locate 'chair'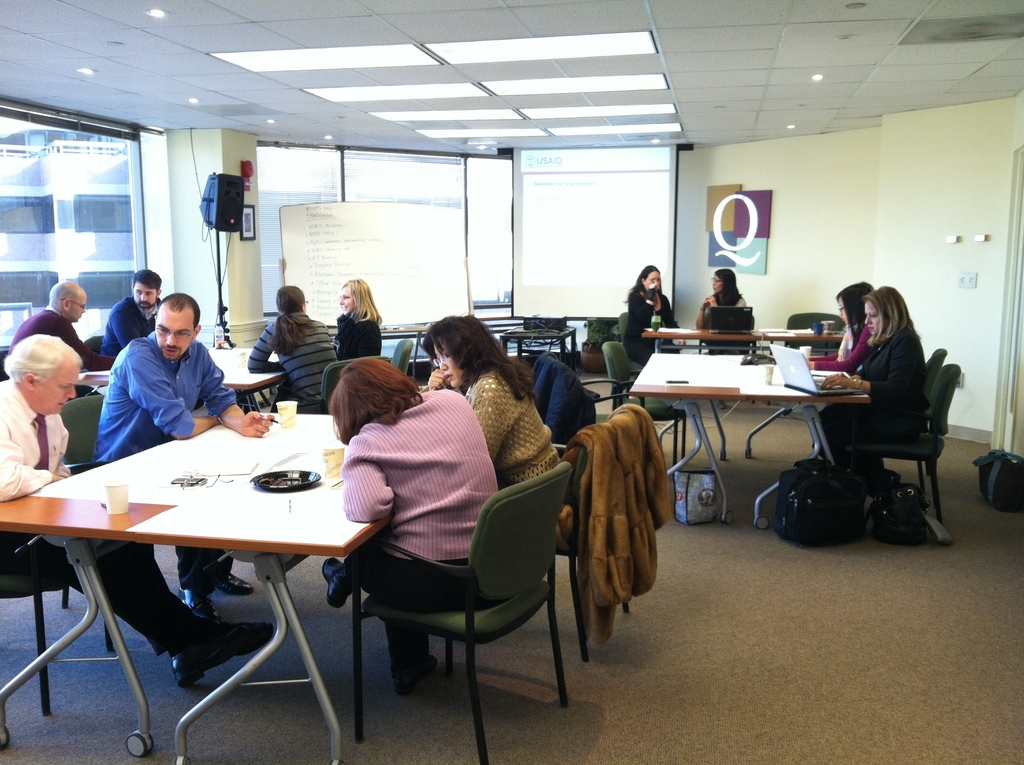
crop(0, 350, 9, 386)
